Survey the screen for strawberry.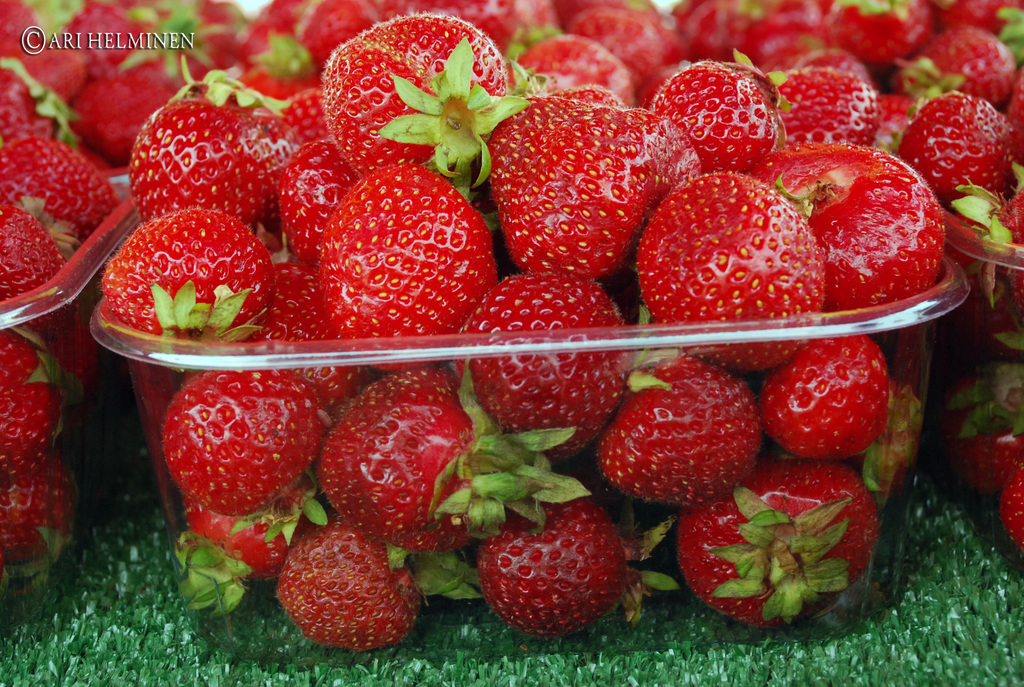
Survey found: BBox(0, 474, 72, 592).
